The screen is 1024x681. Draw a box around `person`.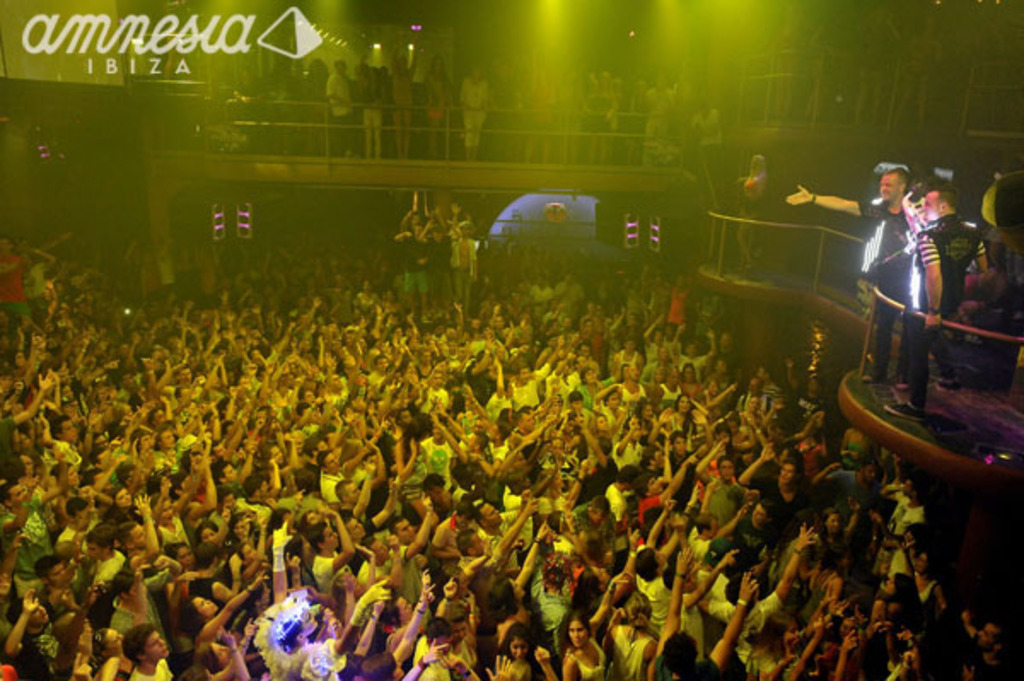
(x1=0, y1=198, x2=1022, y2=679).
